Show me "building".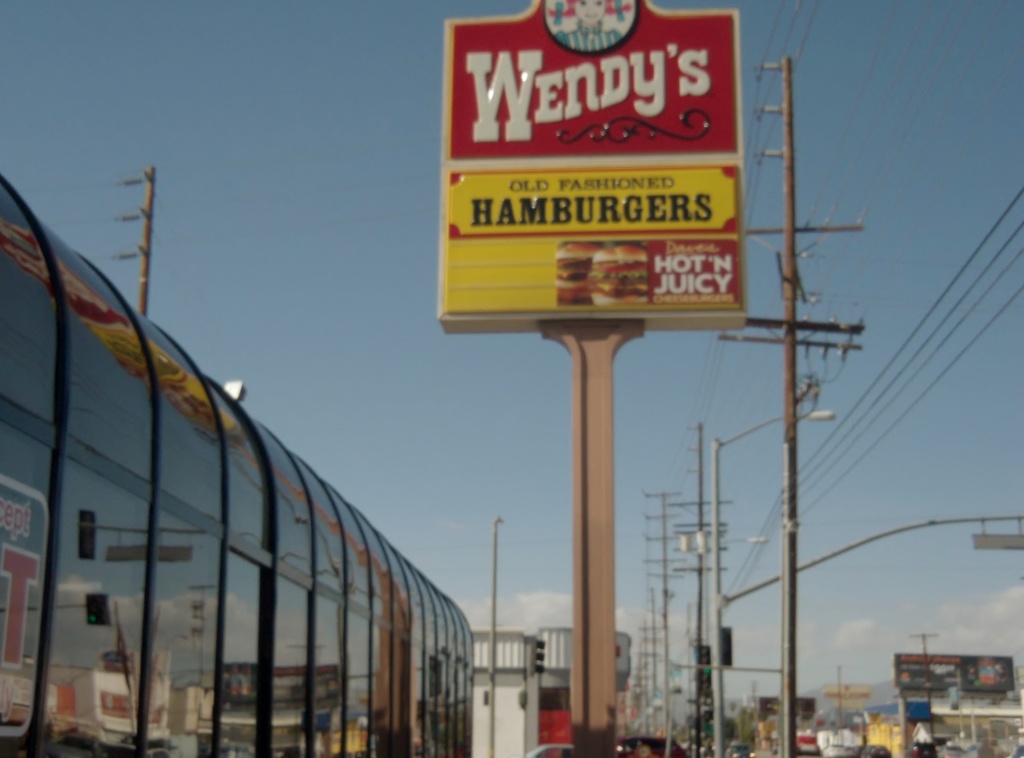
"building" is here: (x1=476, y1=625, x2=632, y2=757).
